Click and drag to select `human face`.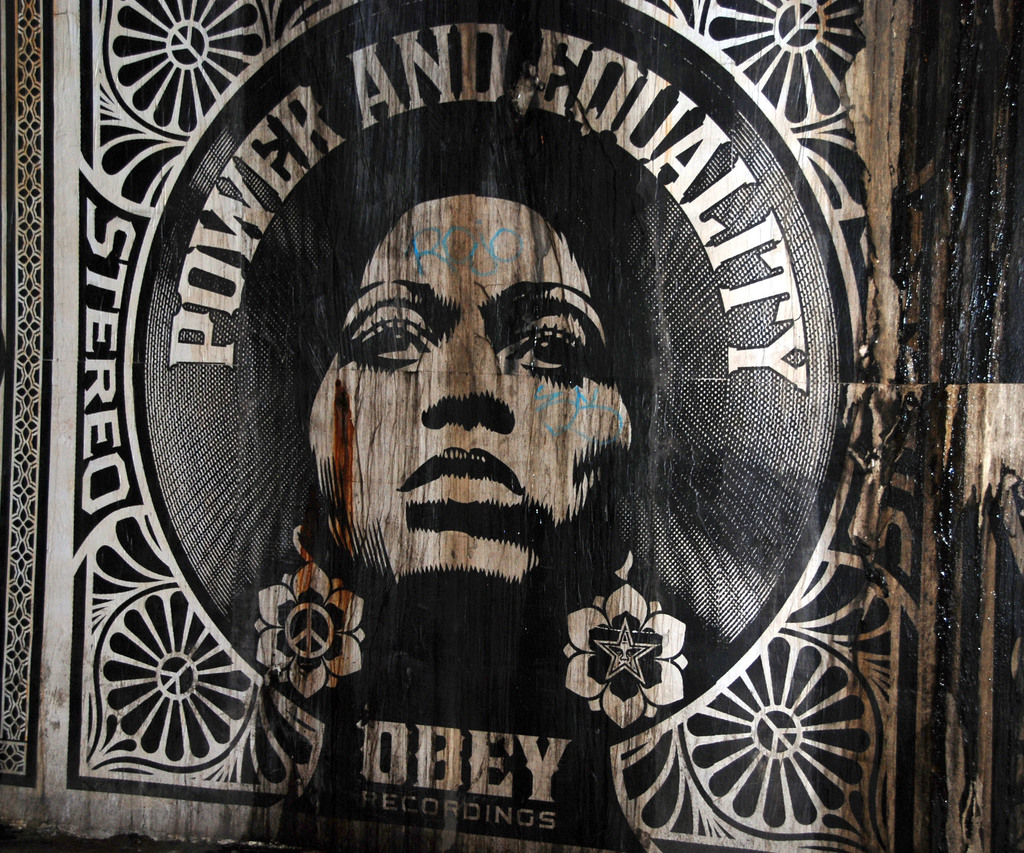
Selection: [303,196,651,612].
